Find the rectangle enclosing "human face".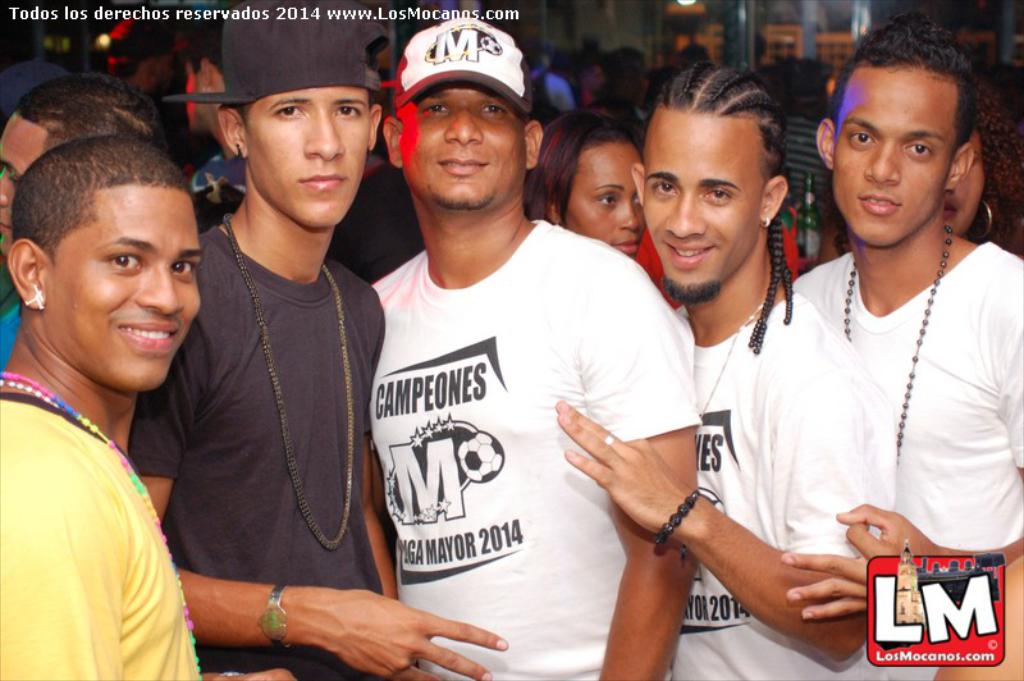
bbox=[182, 61, 210, 129].
